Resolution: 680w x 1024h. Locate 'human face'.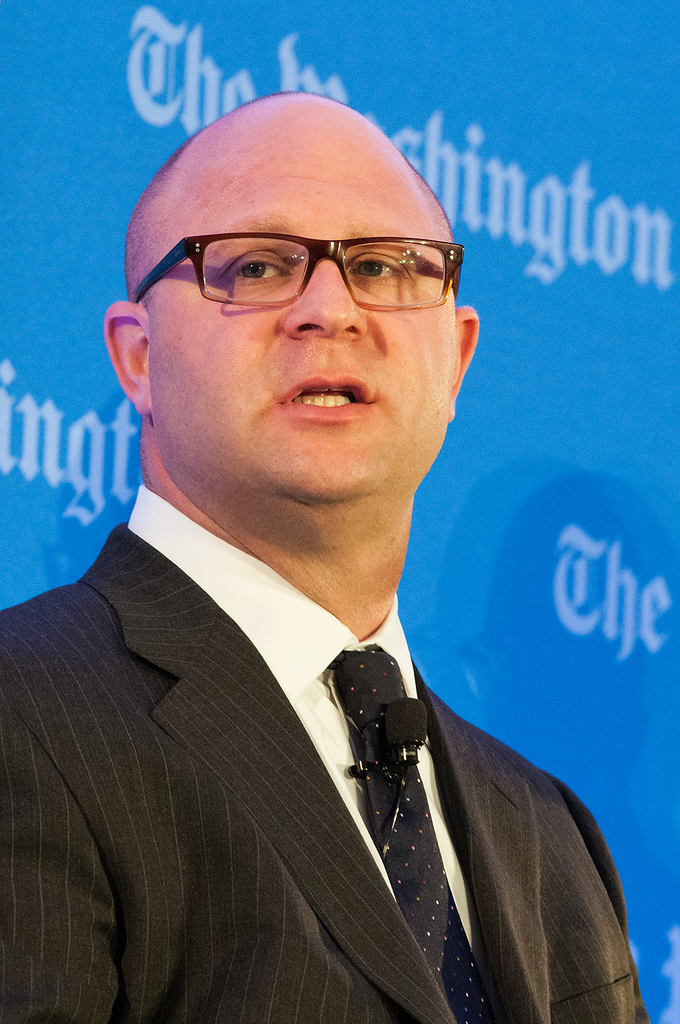
x1=152, y1=102, x2=458, y2=498.
